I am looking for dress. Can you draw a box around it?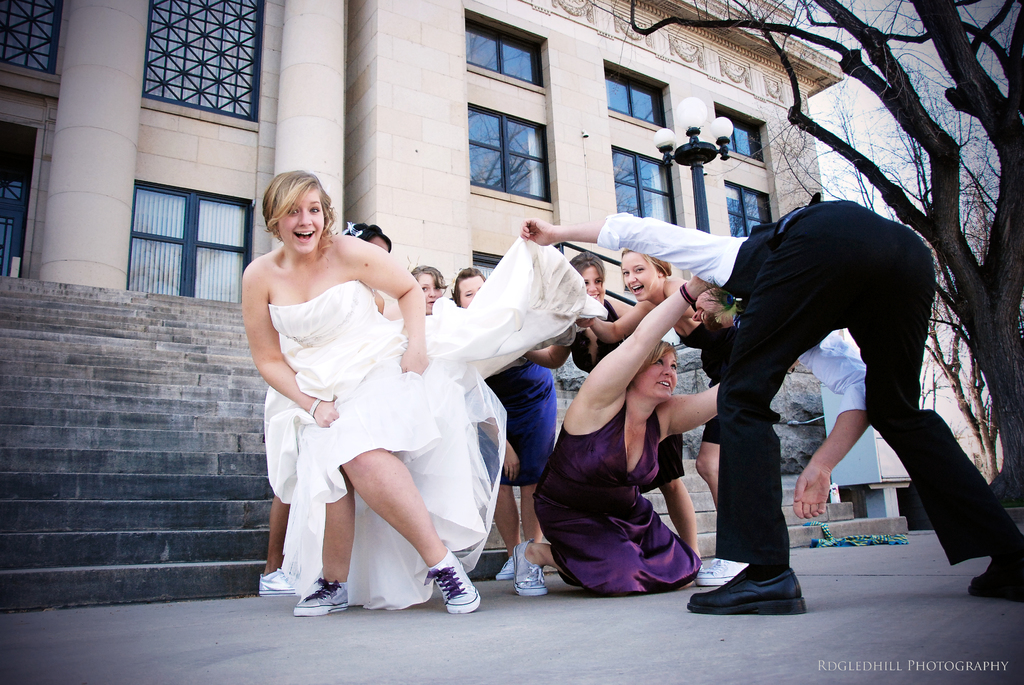
Sure, the bounding box is box(535, 409, 703, 597).
